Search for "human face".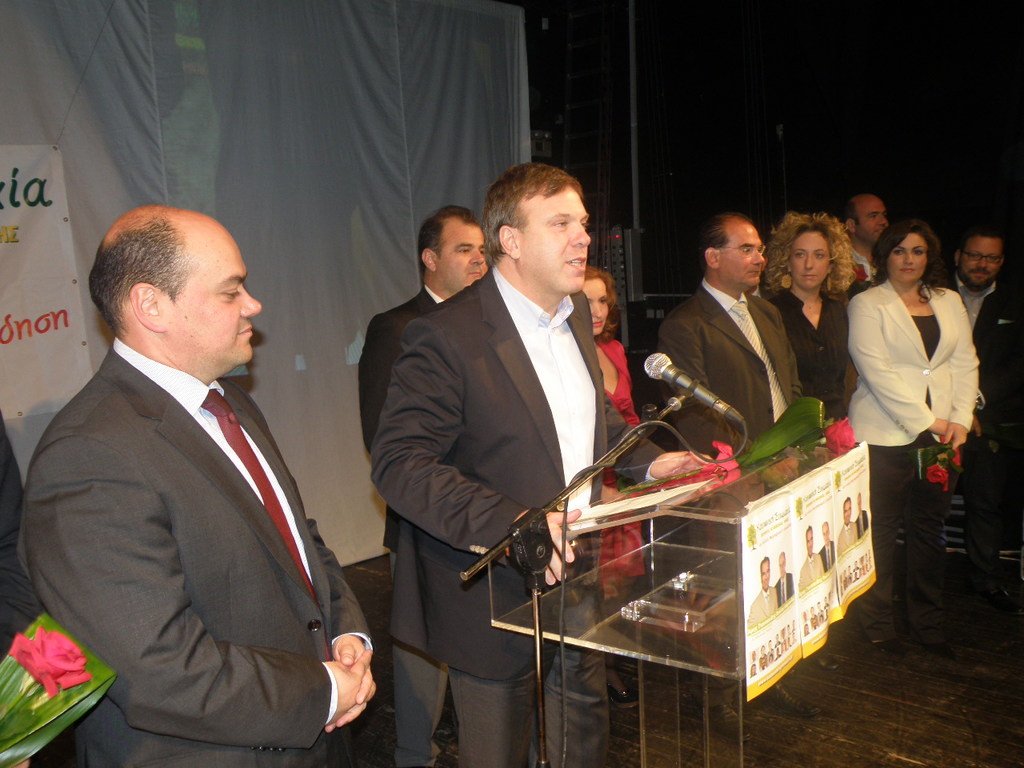
Found at 789 227 826 285.
